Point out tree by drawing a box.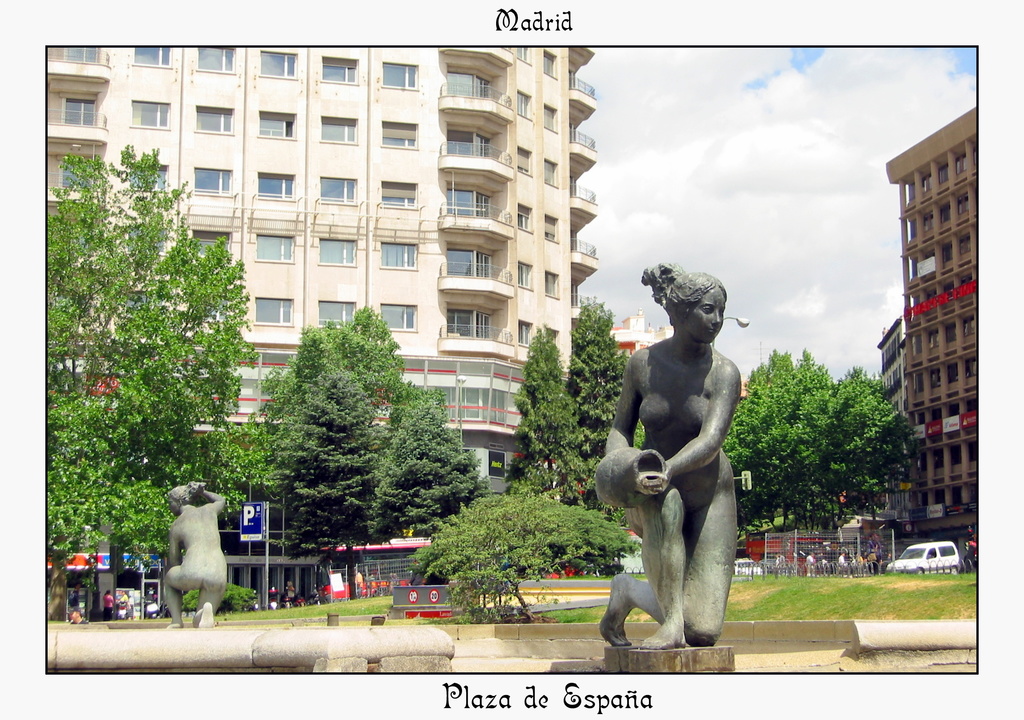
{"x1": 403, "y1": 488, "x2": 645, "y2": 622}.
